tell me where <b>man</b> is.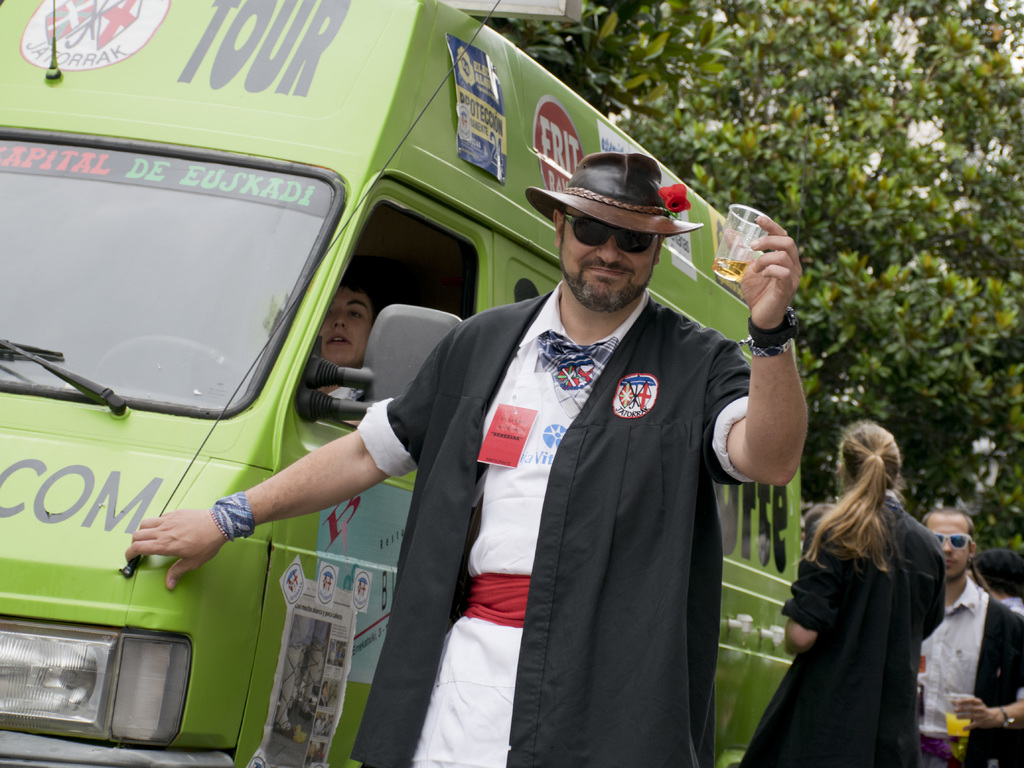
<b>man</b> is at select_region(899, 460, 1023, 737).
